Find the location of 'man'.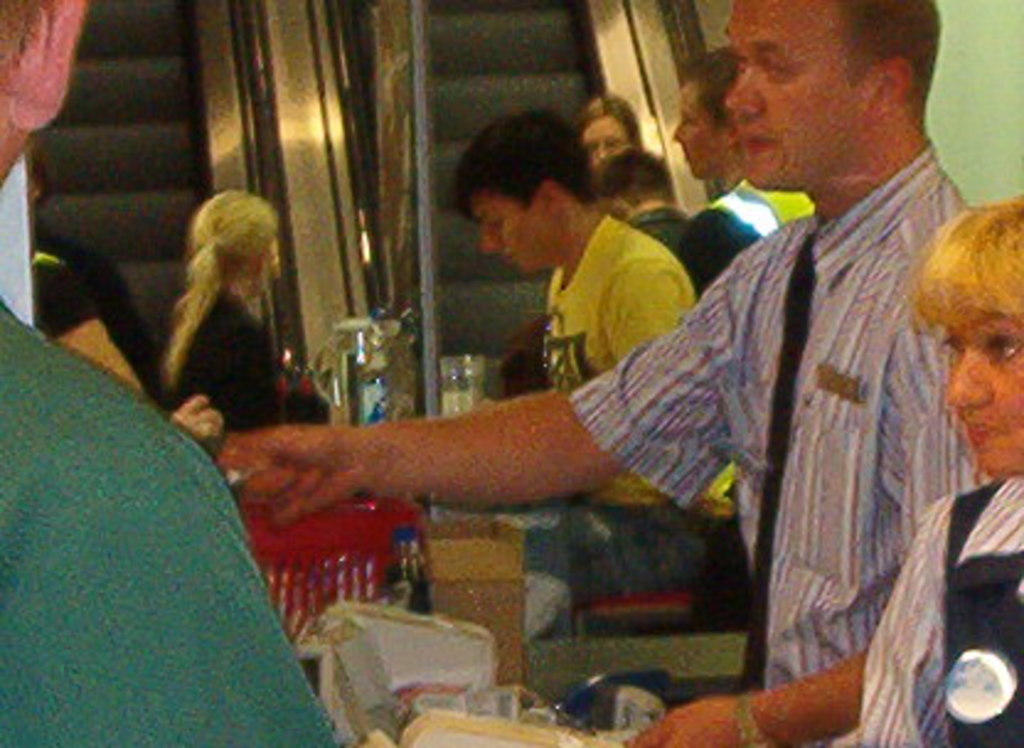
Location: (left=463, top=103, right=756, bottom=598).
